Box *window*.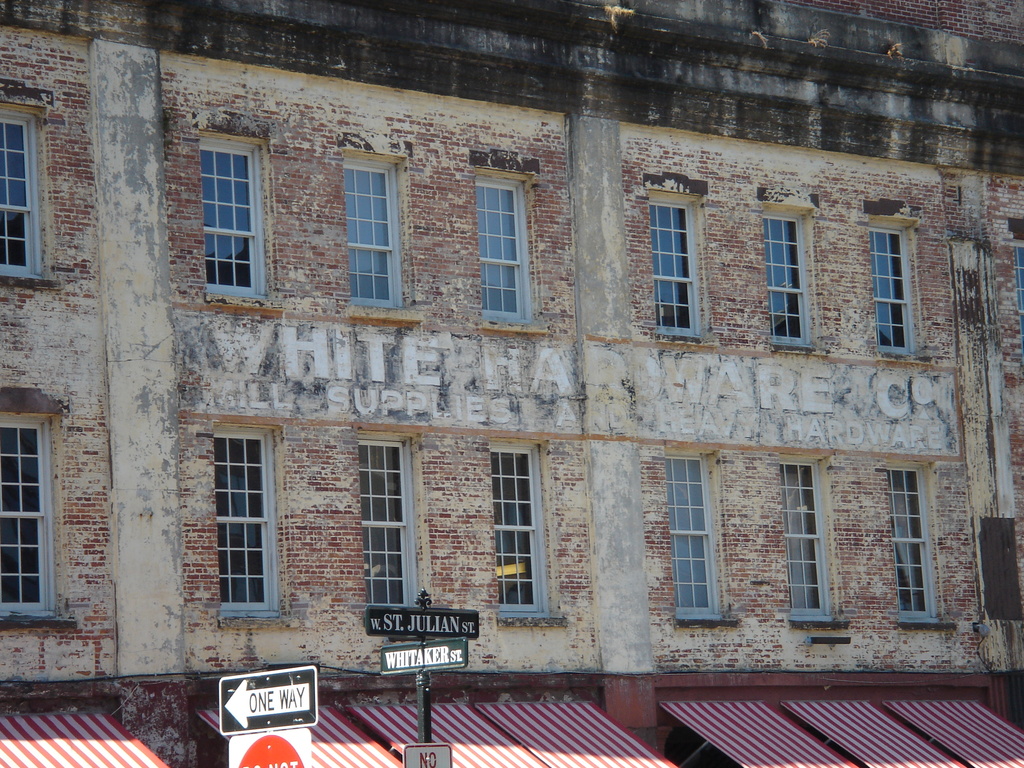
[194,135,267,298].
